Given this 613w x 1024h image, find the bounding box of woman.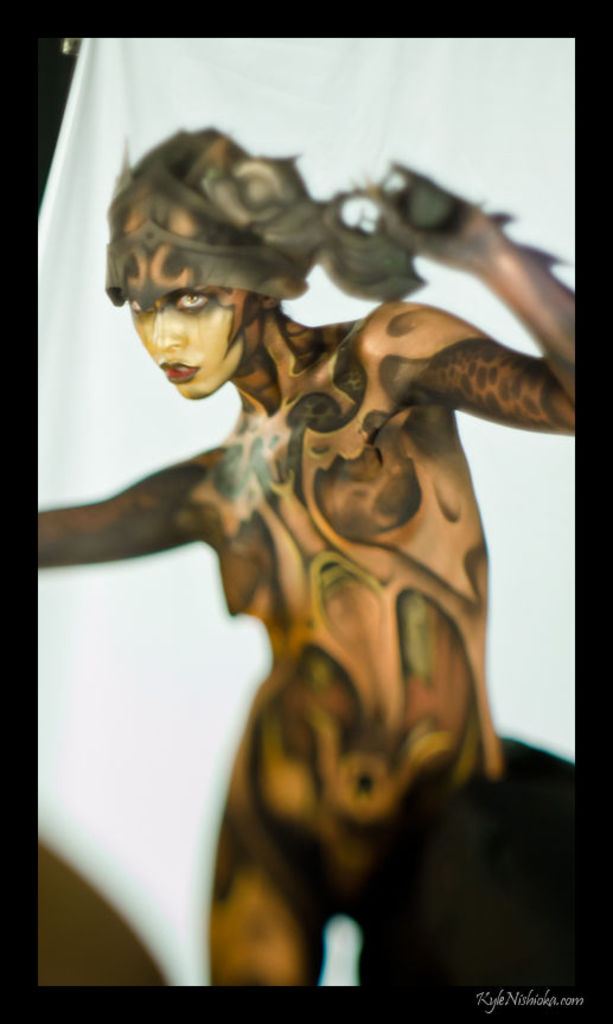
<box>32,122,582,992</box>.
